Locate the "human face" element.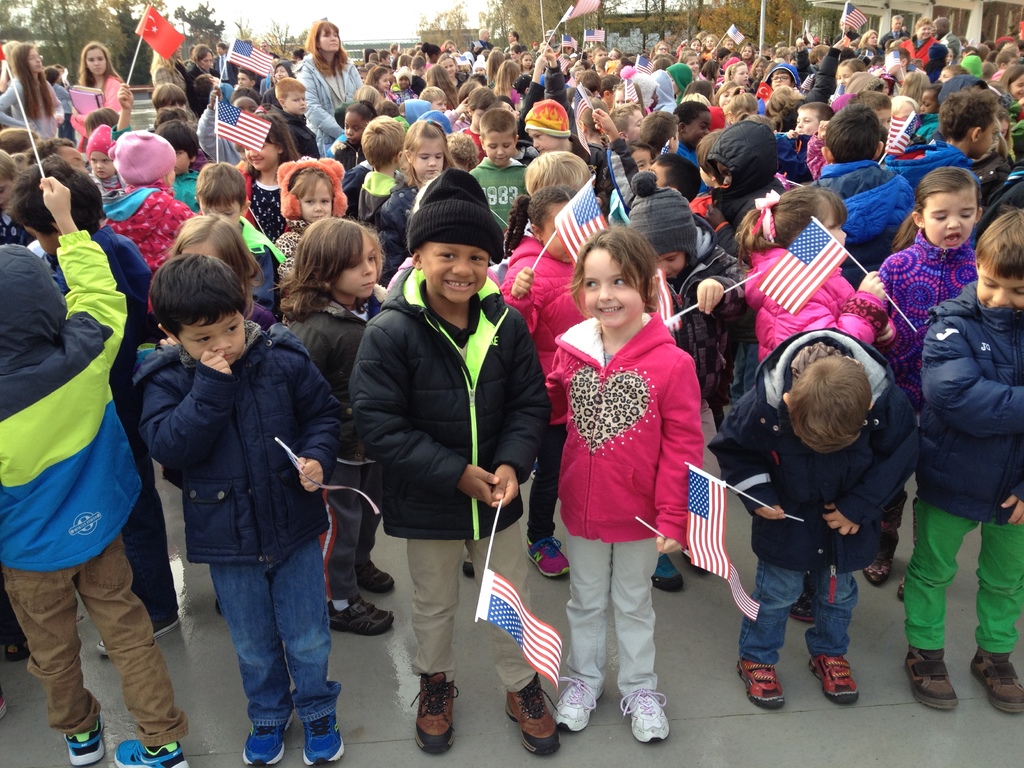
Element bbox: {"x1": 684, "y1": 114, "x2": 711, "y2": 147}.
